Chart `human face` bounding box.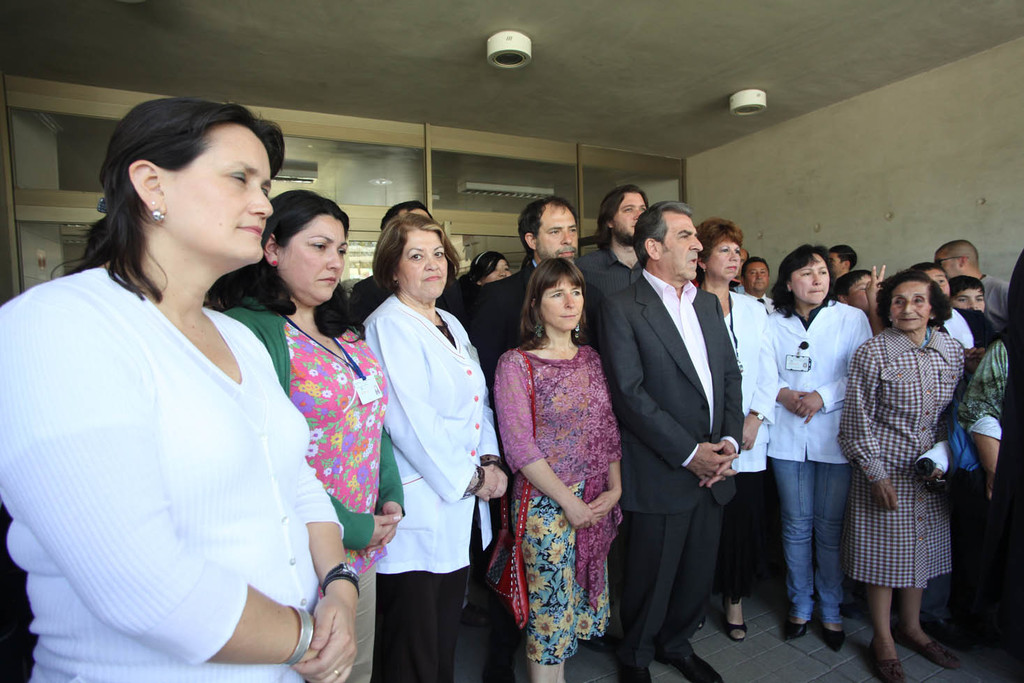
Charted: rect(929, 267, 950, 298).
